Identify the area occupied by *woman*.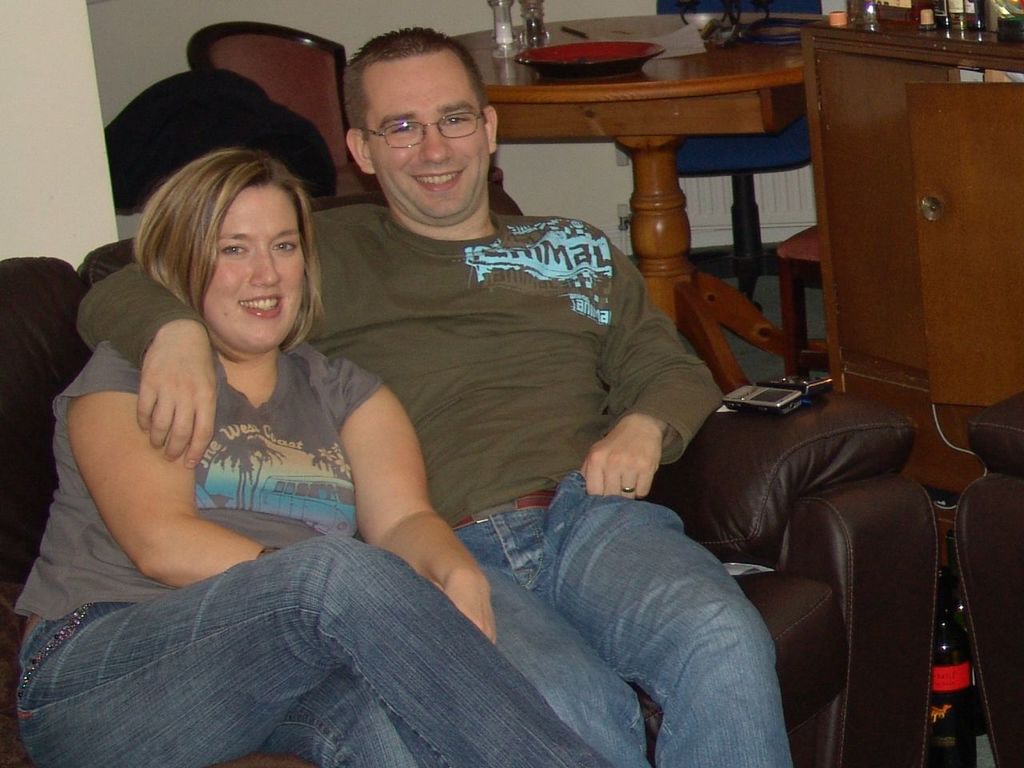
Area: select_region(54, 116, 454, 646).
